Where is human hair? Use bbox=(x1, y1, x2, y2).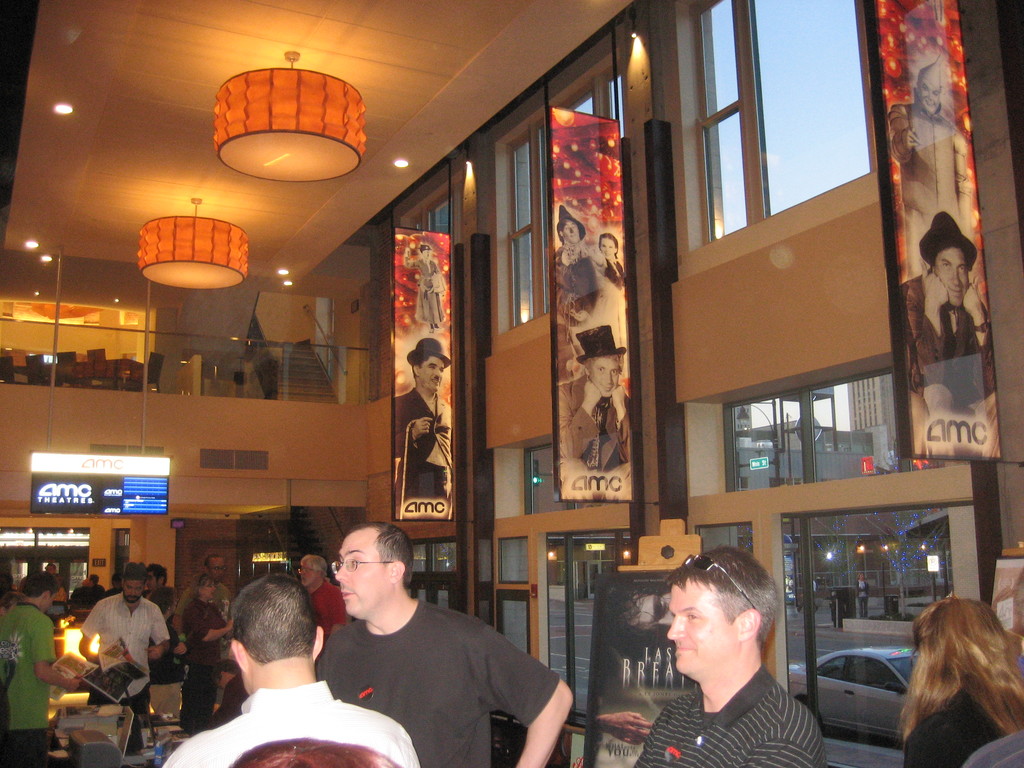
bbox=(18, 568, 58, 600).
